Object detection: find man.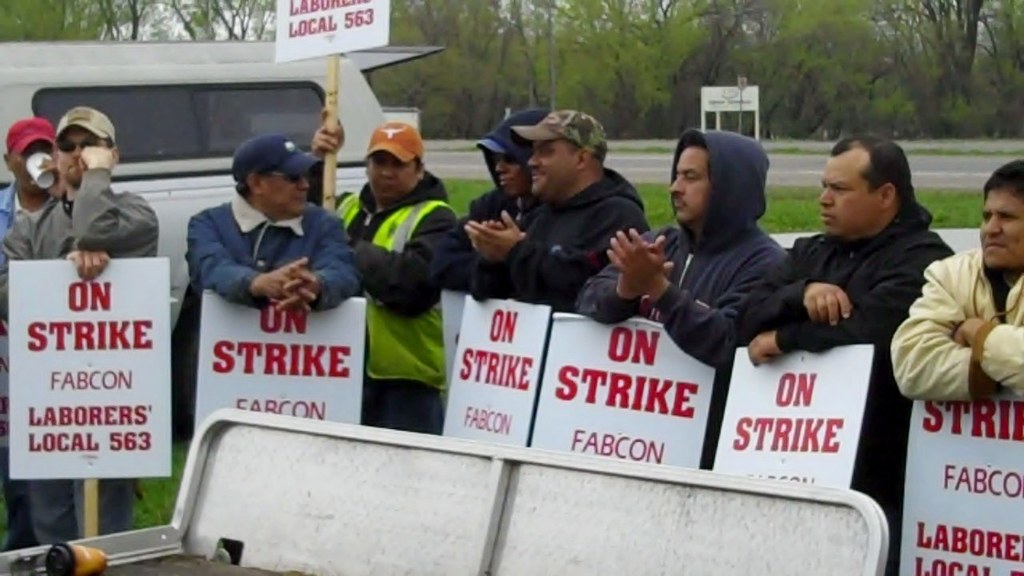
box(306, 121, 474, 435).
